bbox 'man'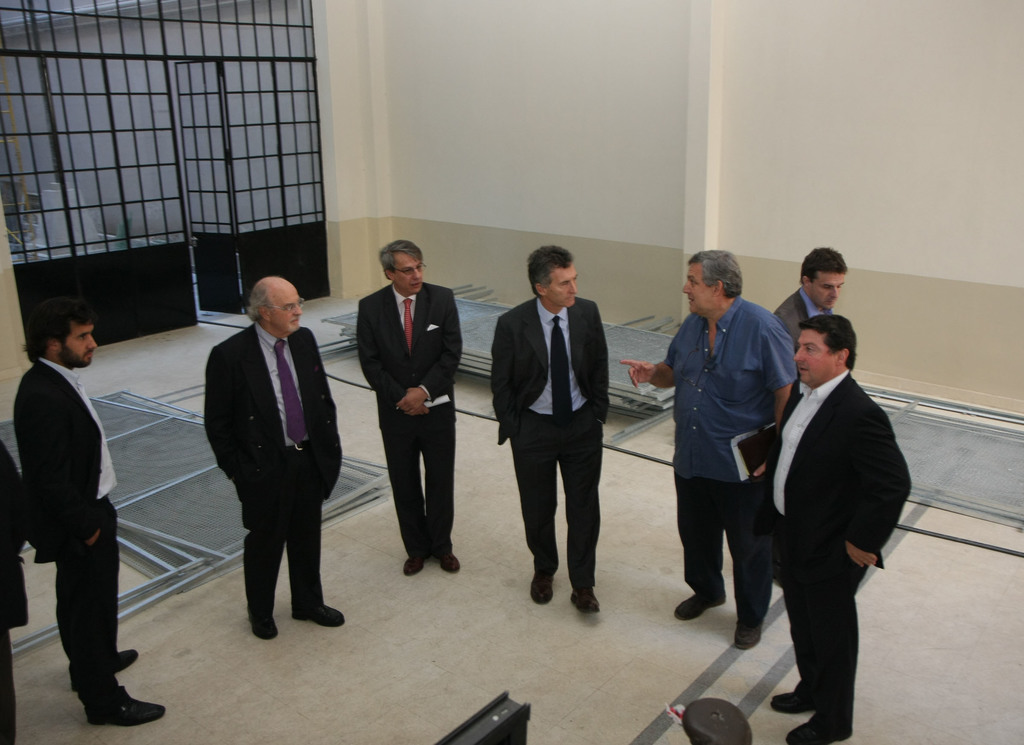
(left=619, top=250, right=797, bottom=650)
